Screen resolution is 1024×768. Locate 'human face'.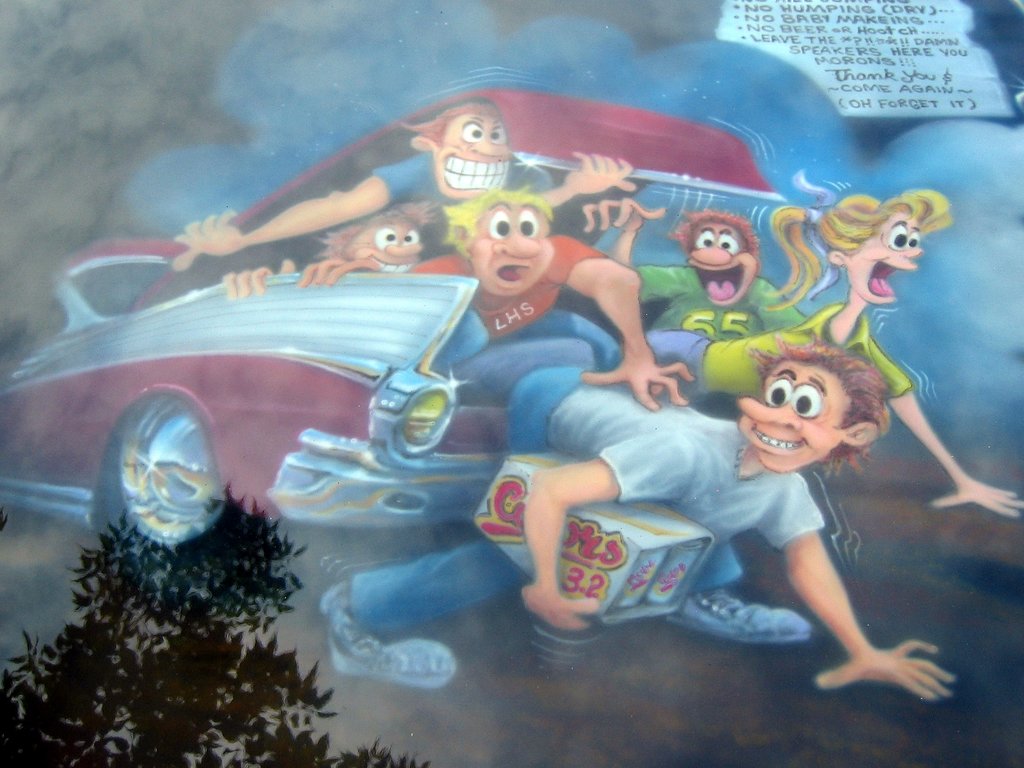
rect(345, 212, 423, 272).
